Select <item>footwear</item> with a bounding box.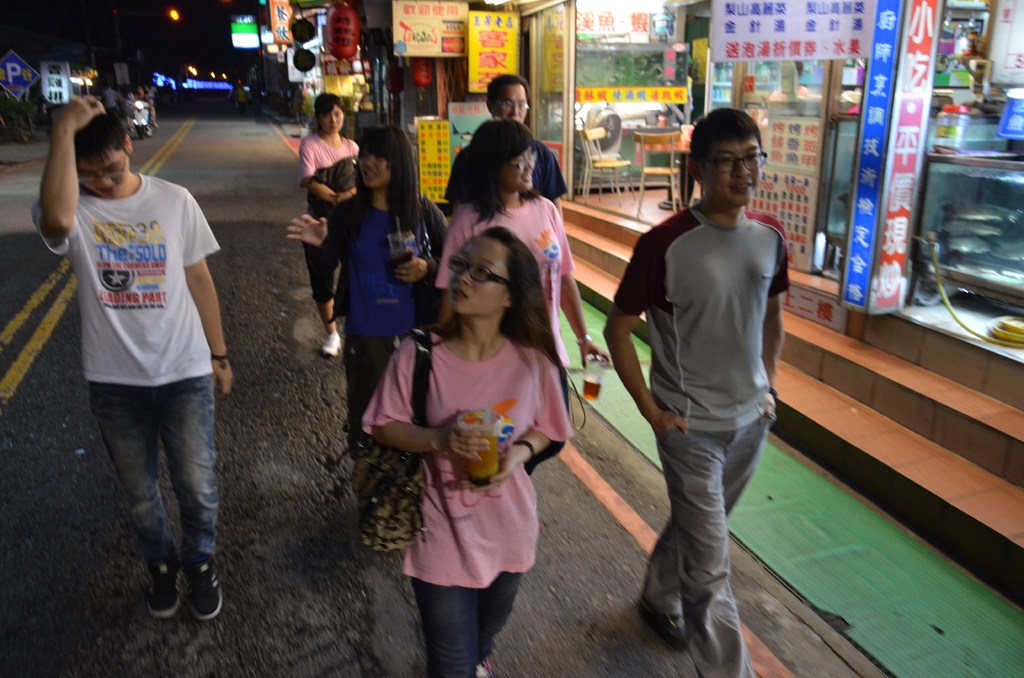
region(323, 333, 340, 357).
